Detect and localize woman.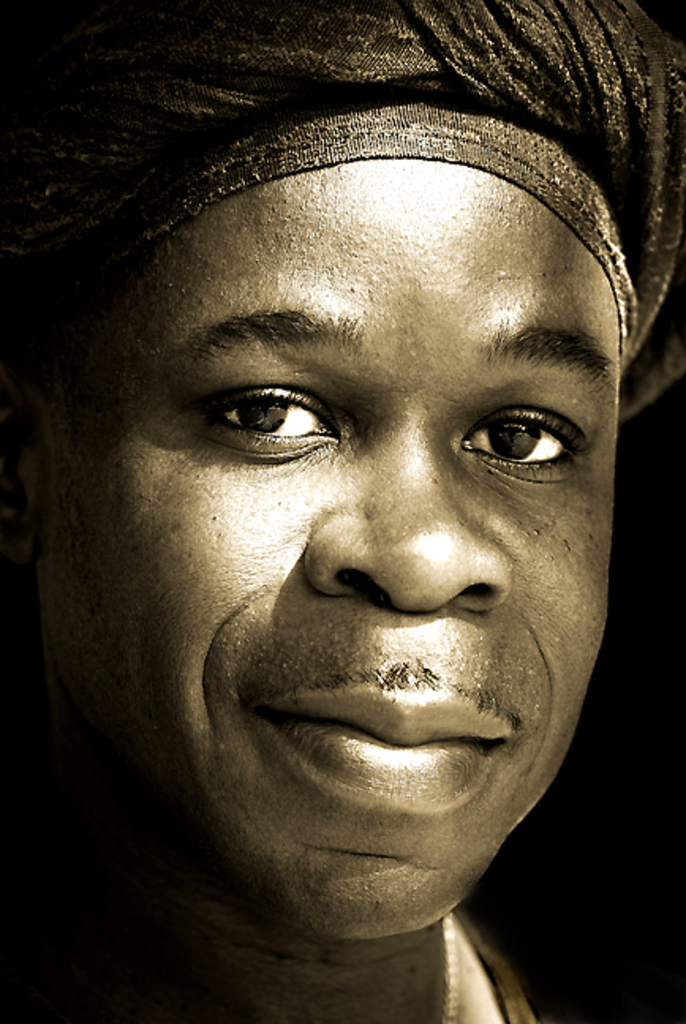
Localized at <region>0, 58, 667, 1000</region>.
